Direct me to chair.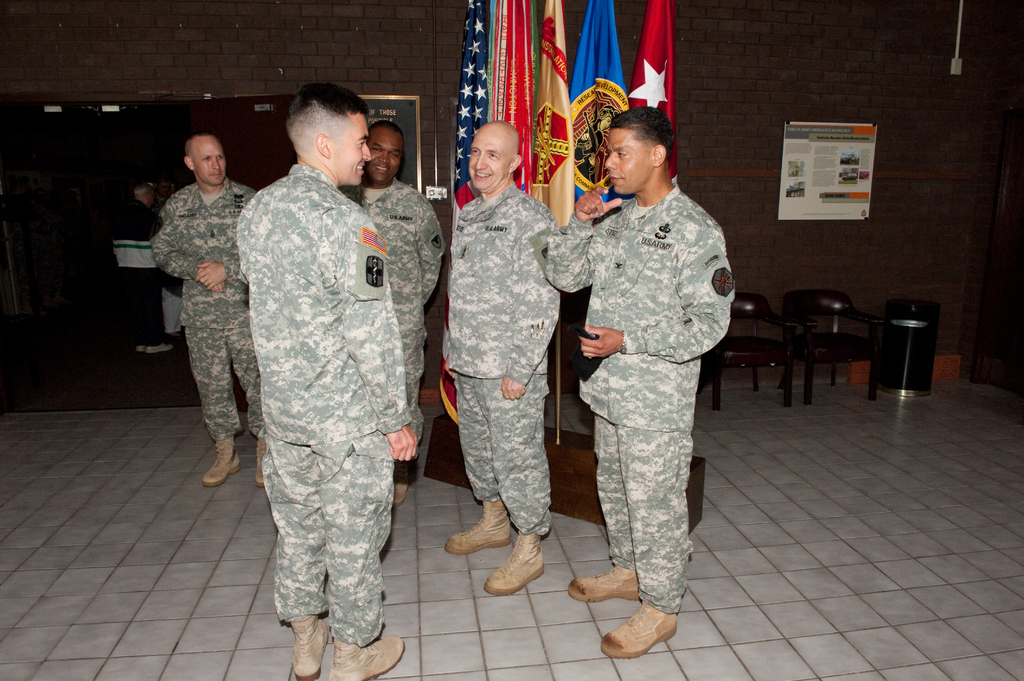
Direction: region(780, 288, 893, 402).
